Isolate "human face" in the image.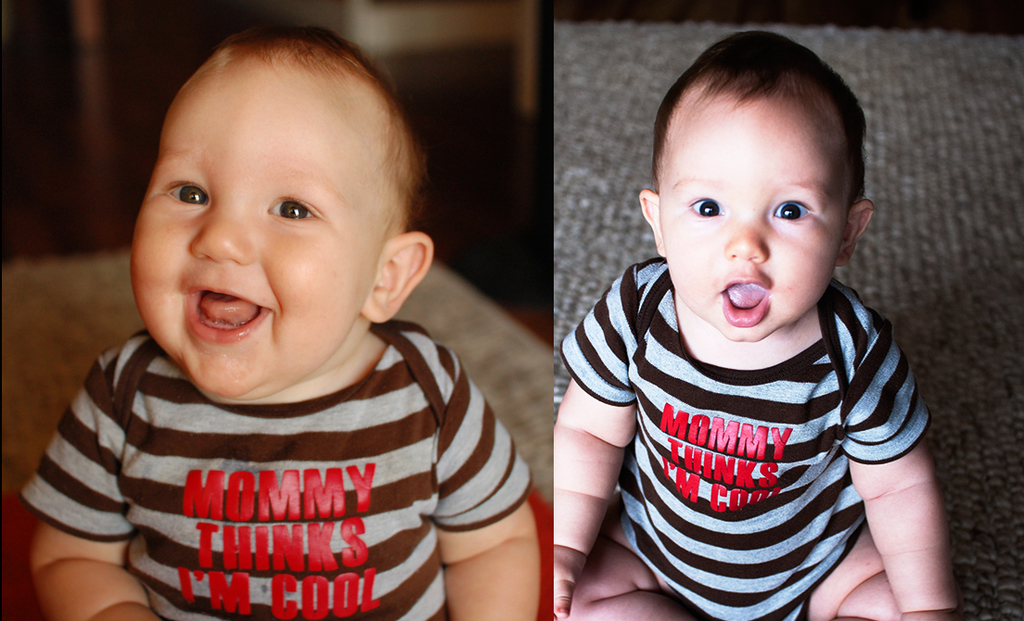
Isolated region: Rect(127, 57, 365, 394).
